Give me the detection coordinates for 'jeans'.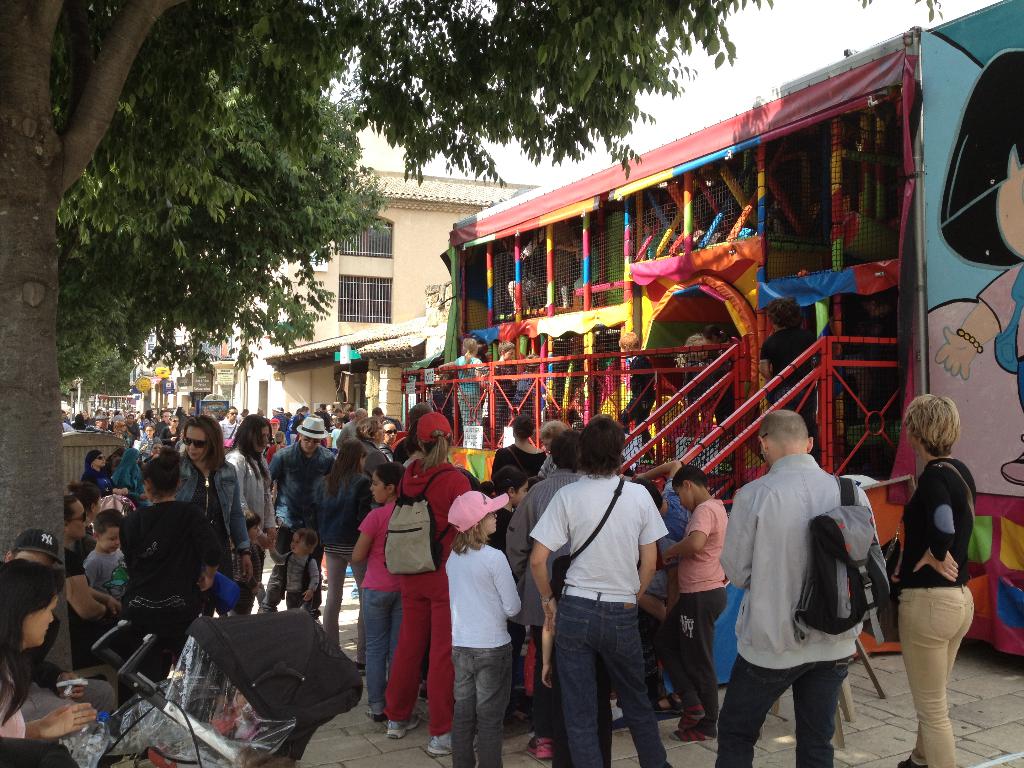
crop(364, 588, 398, 717).
